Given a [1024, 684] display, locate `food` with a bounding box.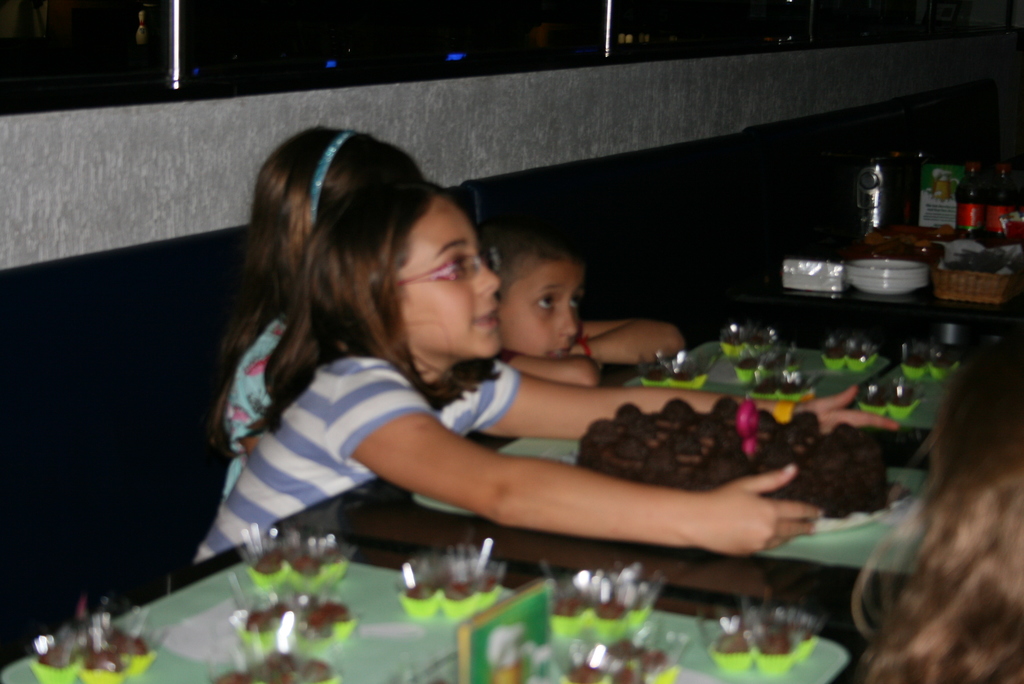
Located: region(547, 597, 655, 636).
